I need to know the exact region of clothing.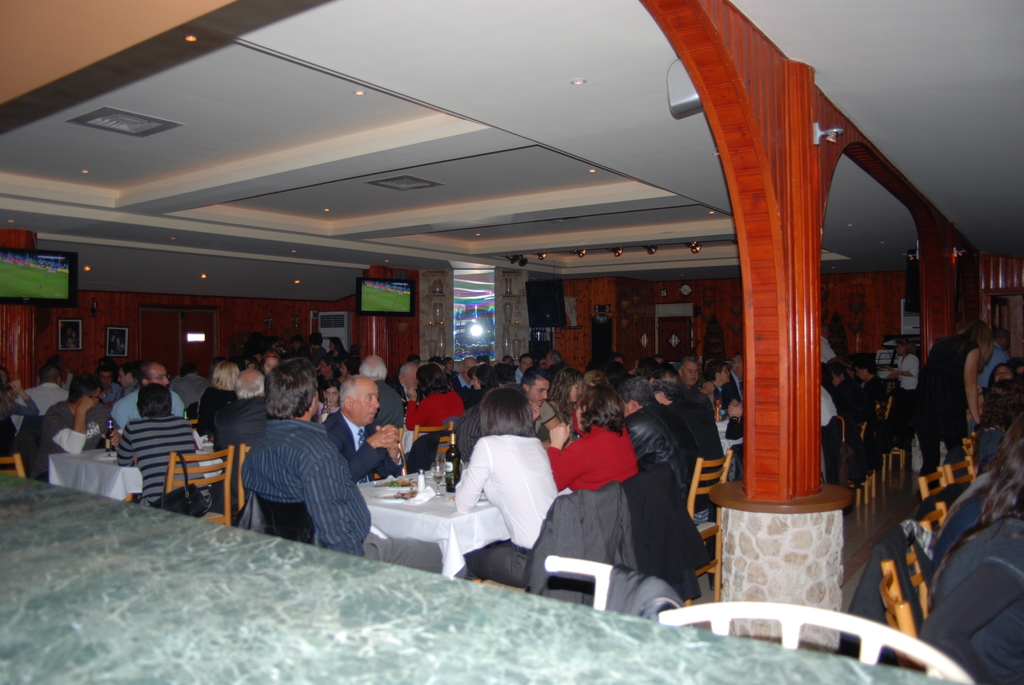
Region: BBox(618, 404, 707, 524).
